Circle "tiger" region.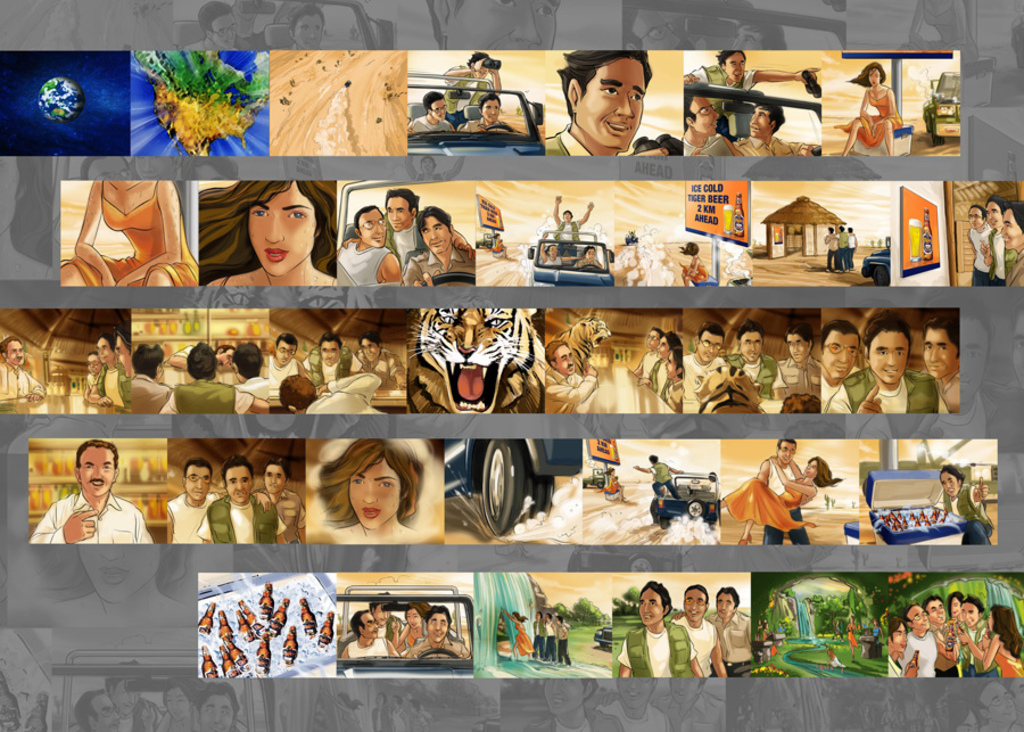
Region: [558, 312, 608, 372].
